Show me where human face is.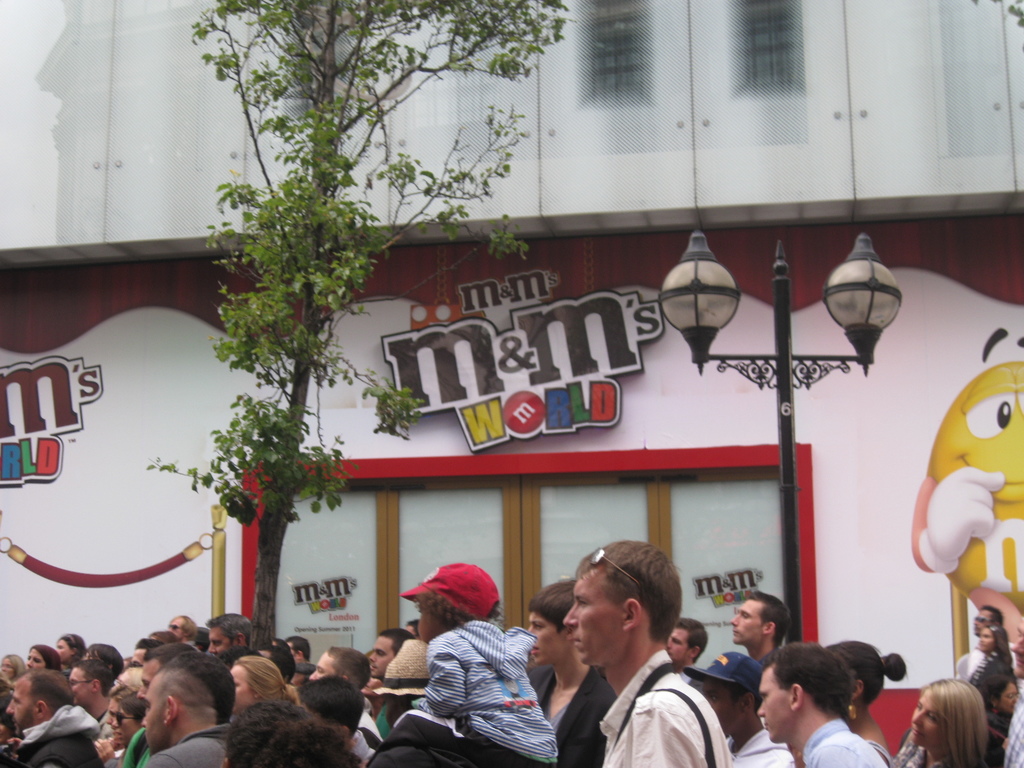
human face is at bbox=(1011, 617, 1023, 676).
